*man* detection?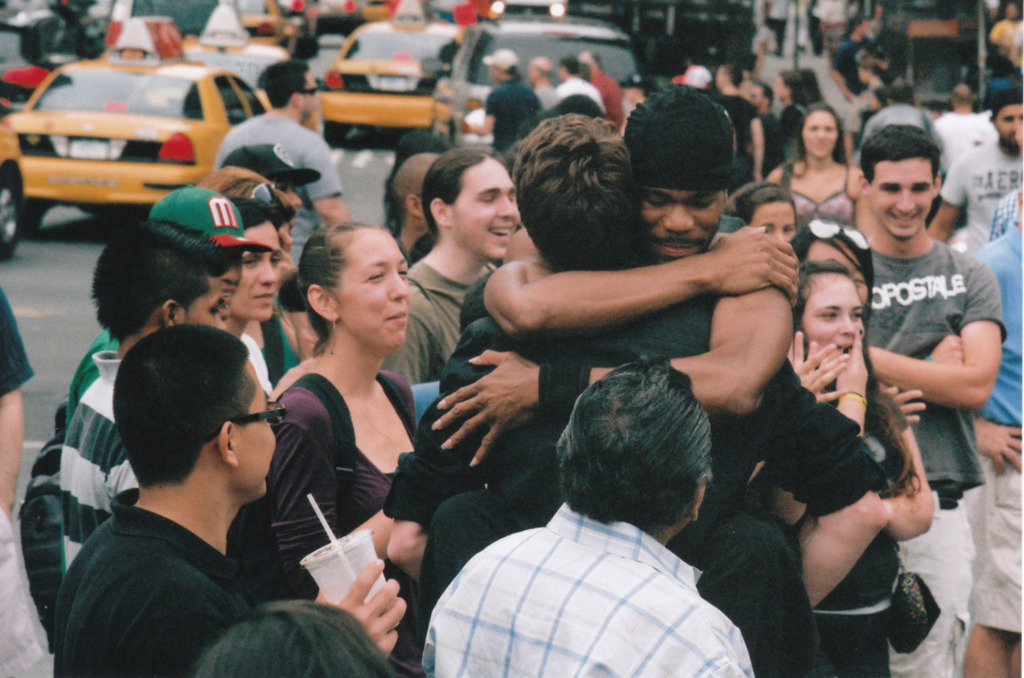
locate(419, 355, 754, 677)
